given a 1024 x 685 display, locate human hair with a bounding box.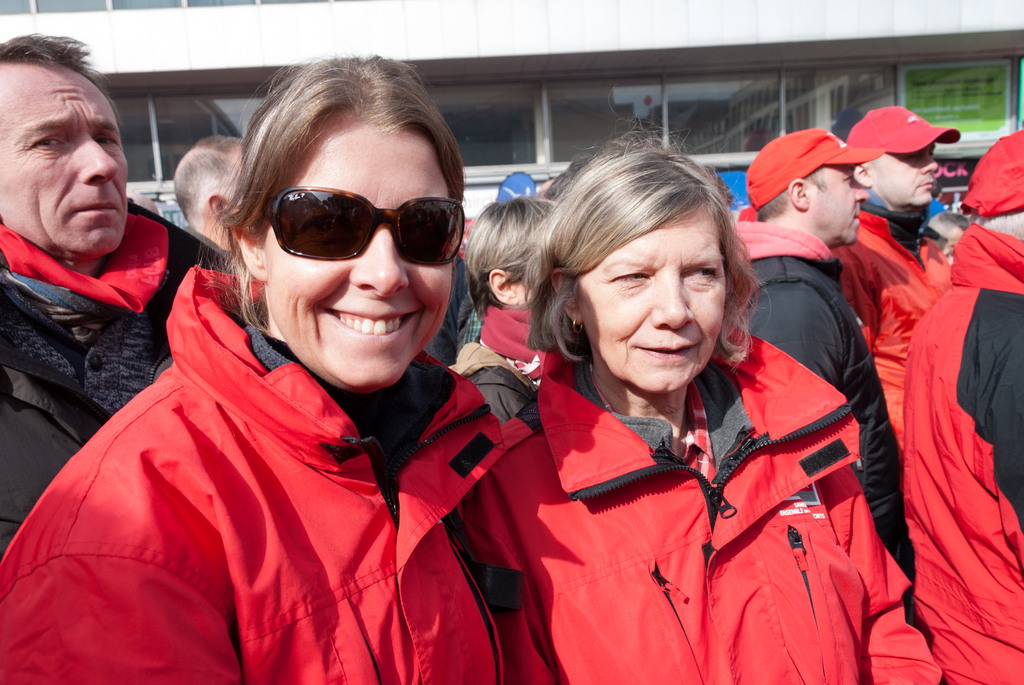
Located: {"x1": 534, "y1": 134, "x2": 753, "y2": 395}.
